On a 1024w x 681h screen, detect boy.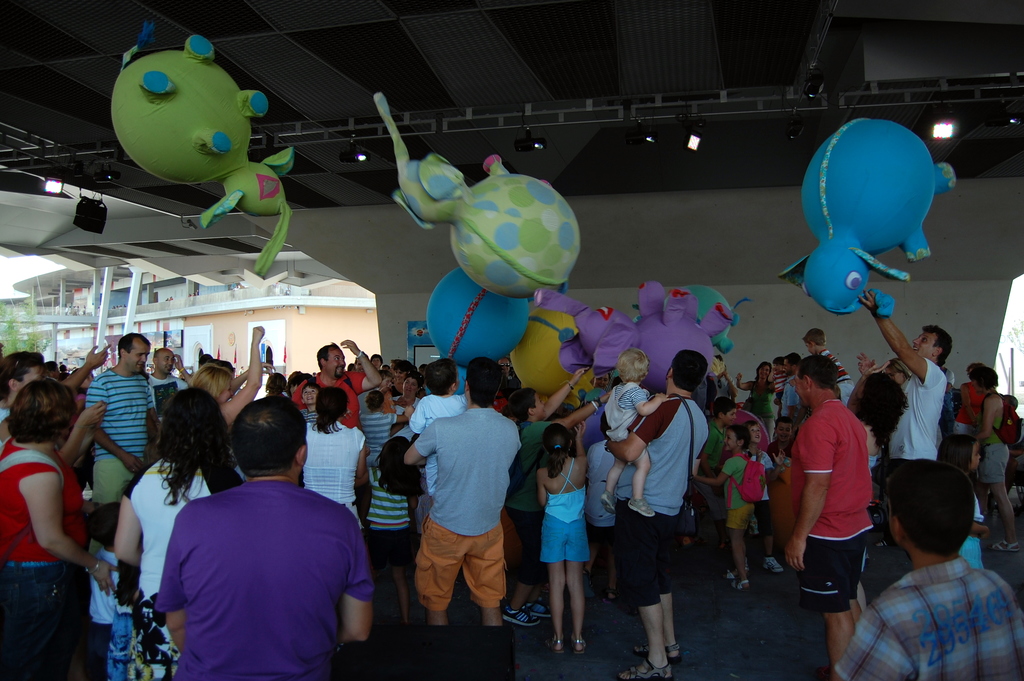
801,327,861,400.
